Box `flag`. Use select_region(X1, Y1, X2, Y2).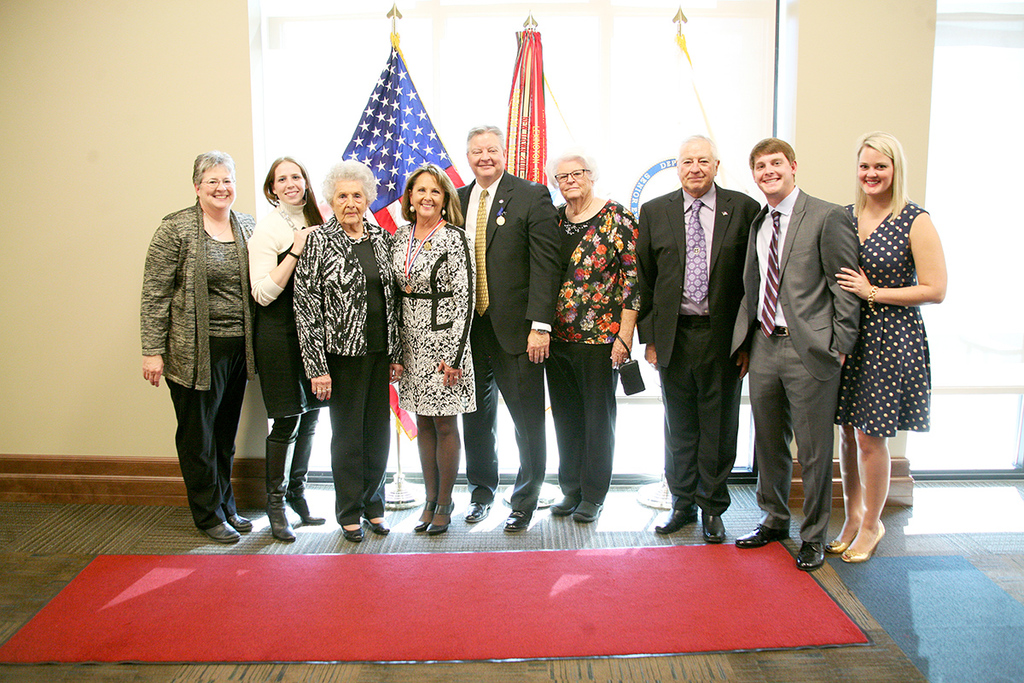
select_region(492, 26, 562, 221).
